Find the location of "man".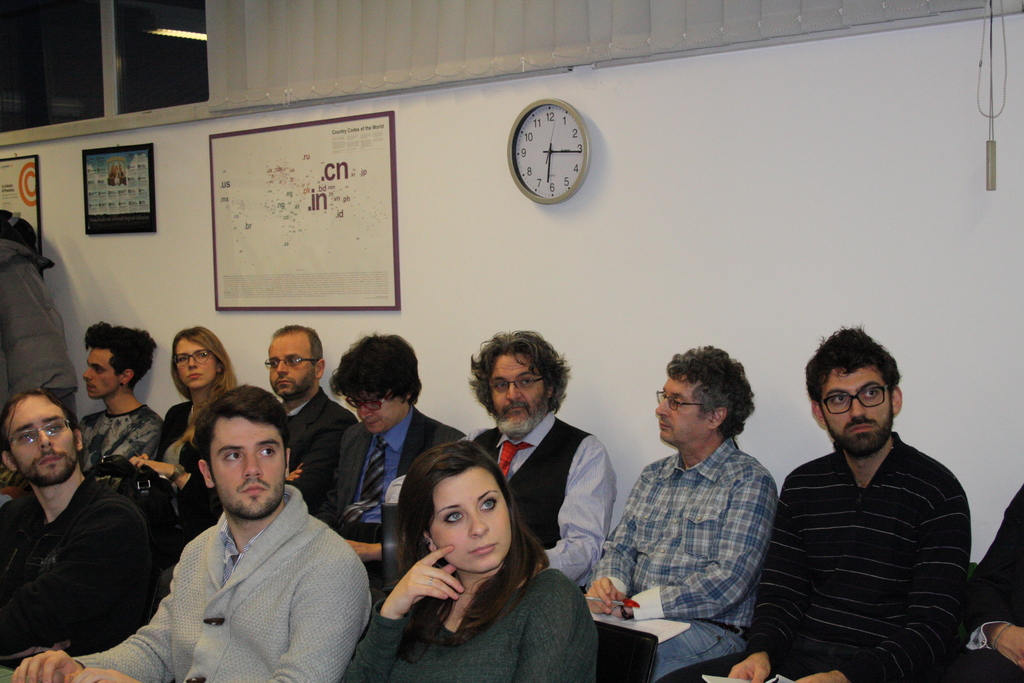
Location: 75, 320, 161, 482.
